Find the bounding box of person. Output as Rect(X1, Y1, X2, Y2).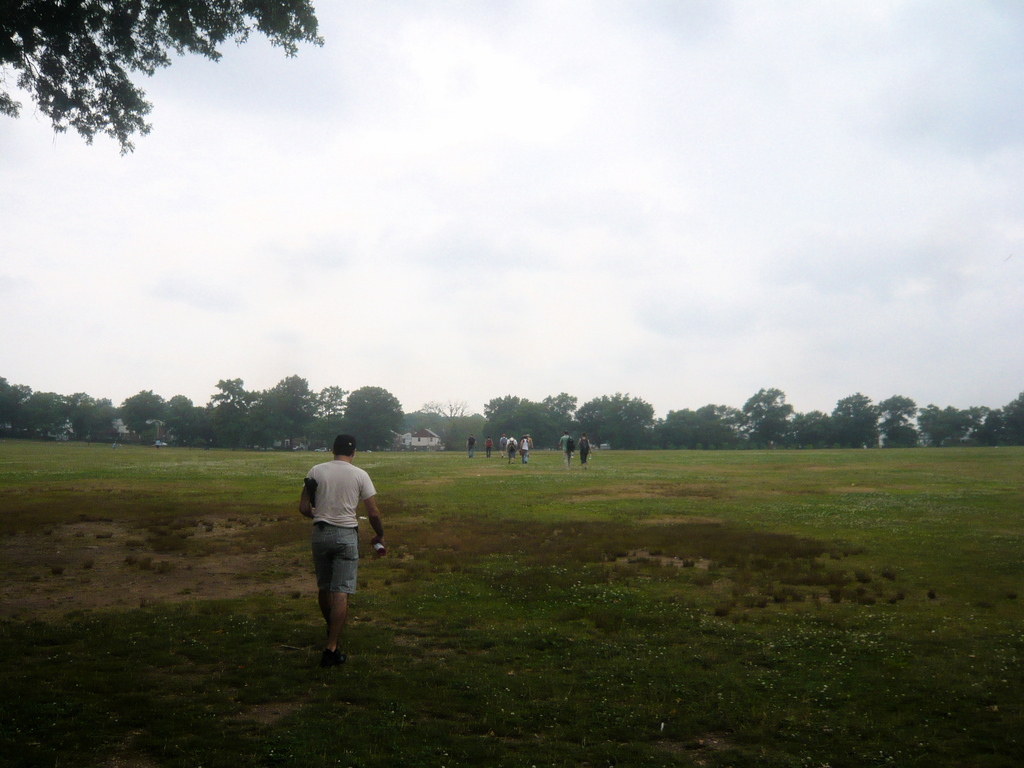
Rect(300, 431, 389, 666).
